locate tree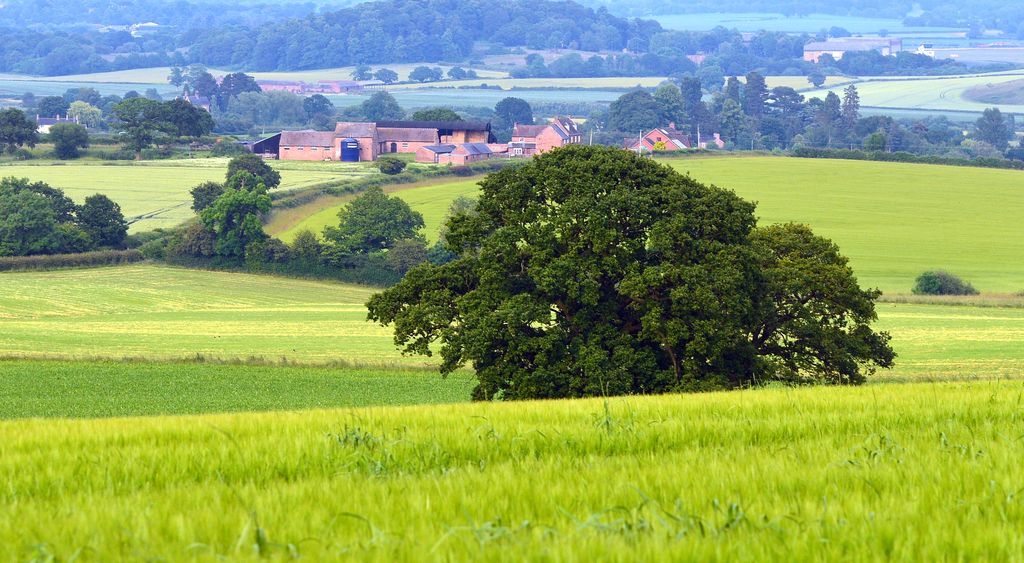
<box>431,65,444,85</box>
